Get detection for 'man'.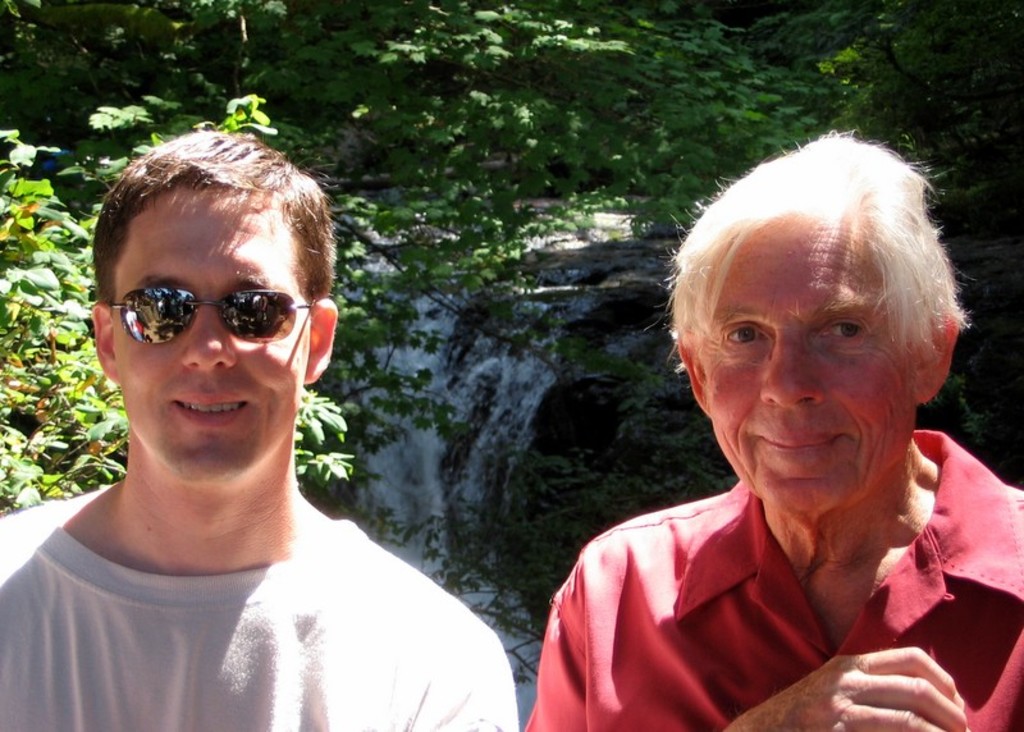
Detection: box=[0, 125, 529, 731].
